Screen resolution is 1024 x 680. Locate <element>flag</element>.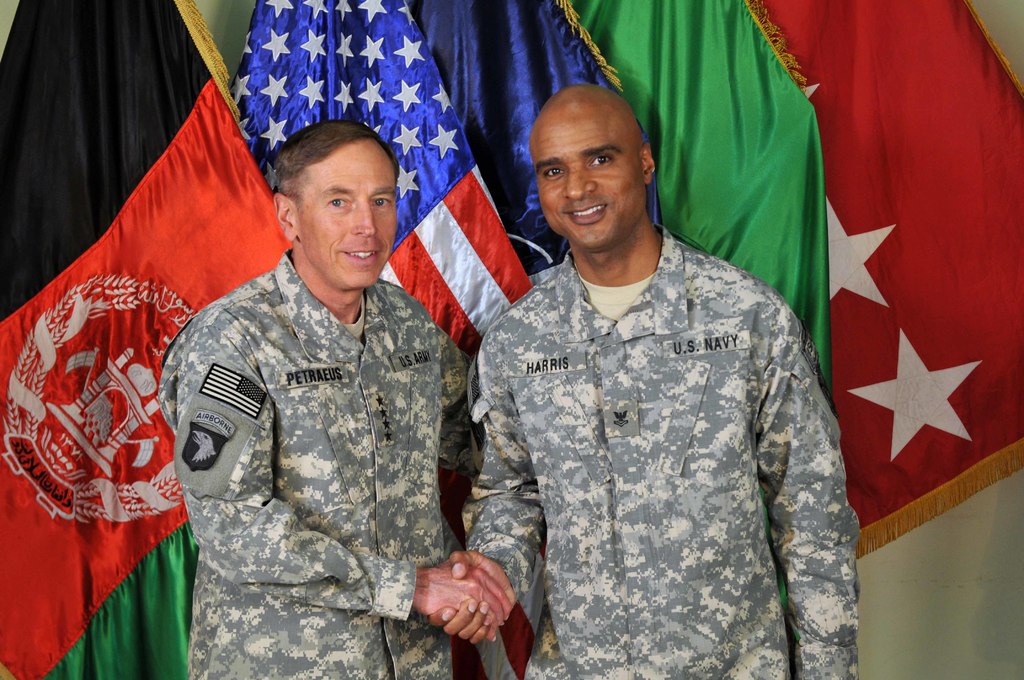
751:0:1023:558.
